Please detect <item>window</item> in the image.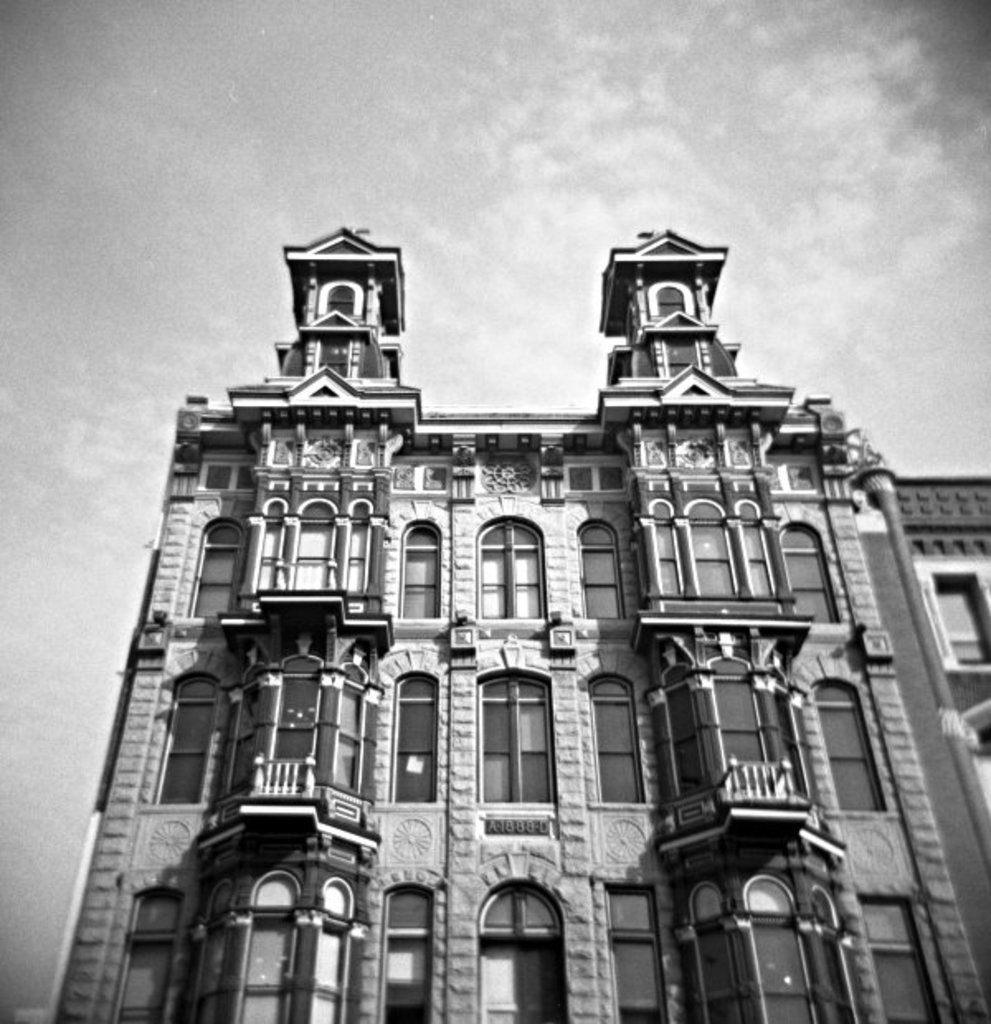
locate(809, 676, 902, 809).
